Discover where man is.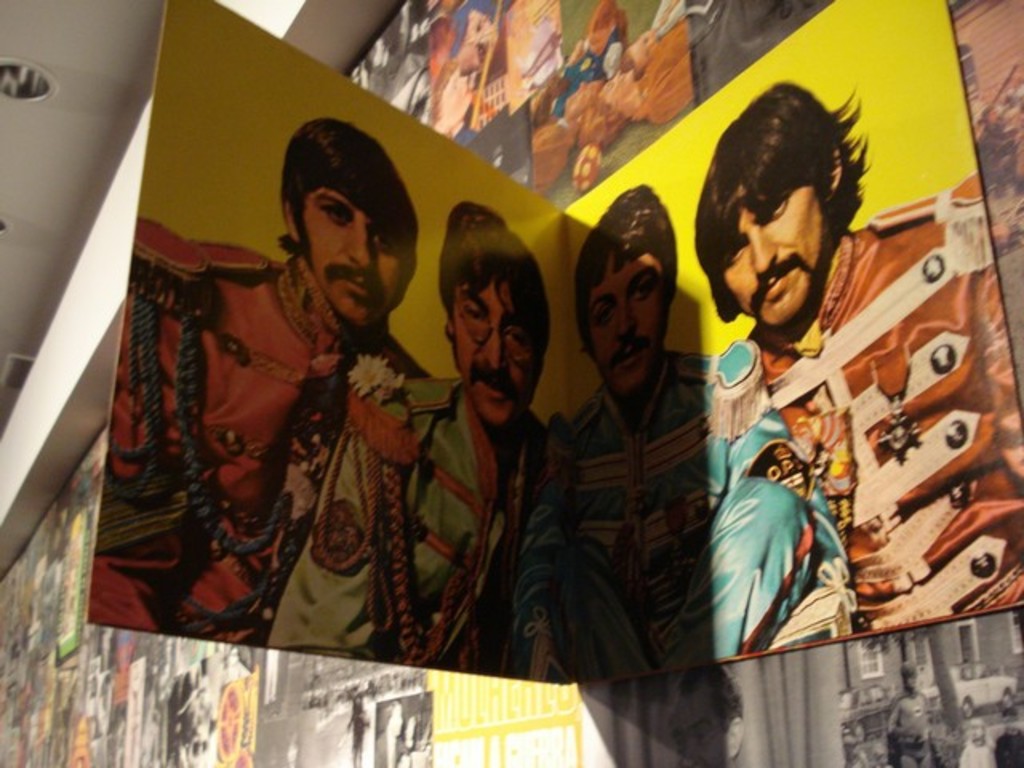
Discovered at (x1=269, y1=195, x2=557, y2=669).
